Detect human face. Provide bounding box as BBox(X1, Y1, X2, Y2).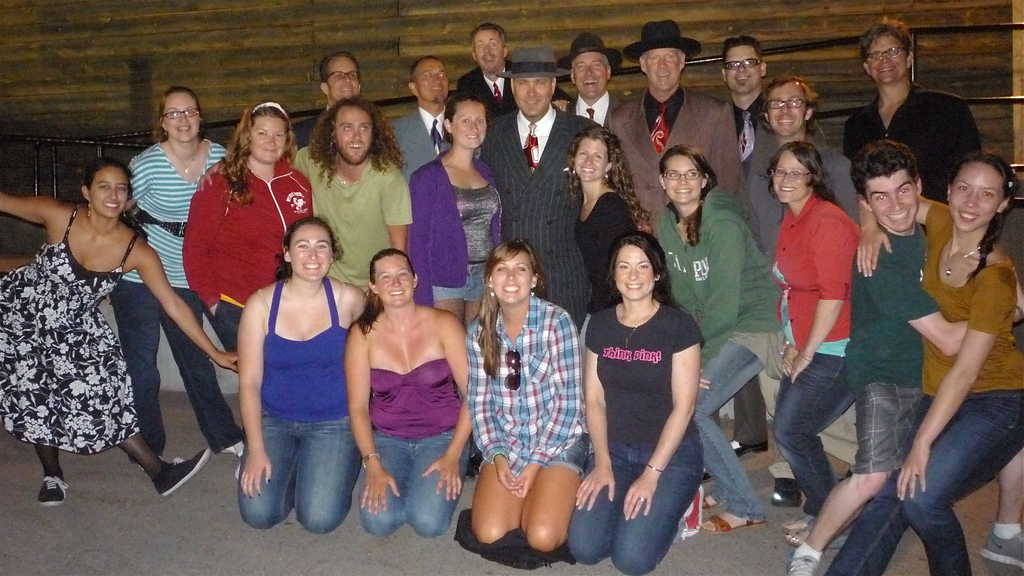
BBox(865, 171, 923, 233).
